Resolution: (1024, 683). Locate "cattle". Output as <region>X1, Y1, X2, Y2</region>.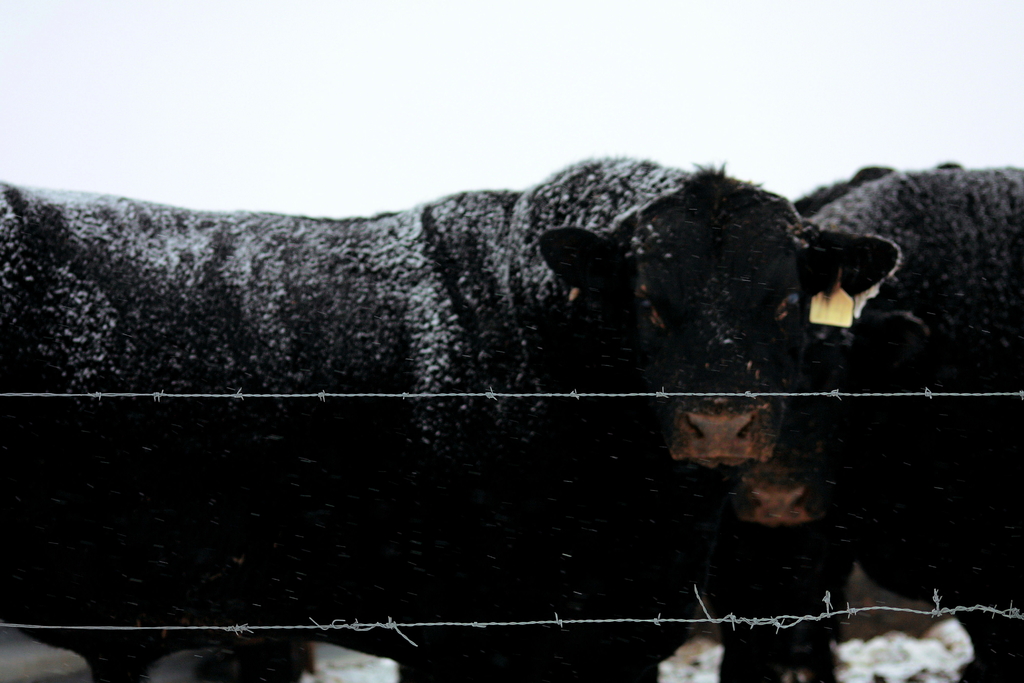
<region>726, 168, 1023, 682</region>.
